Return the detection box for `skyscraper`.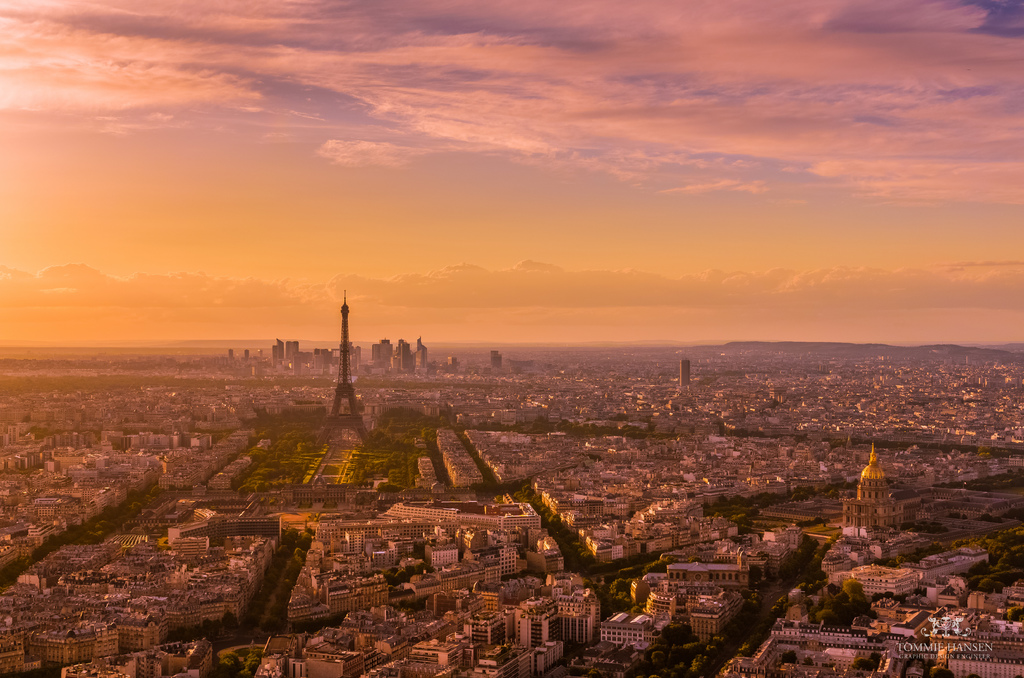
box=[379, 338, 390, 343].
